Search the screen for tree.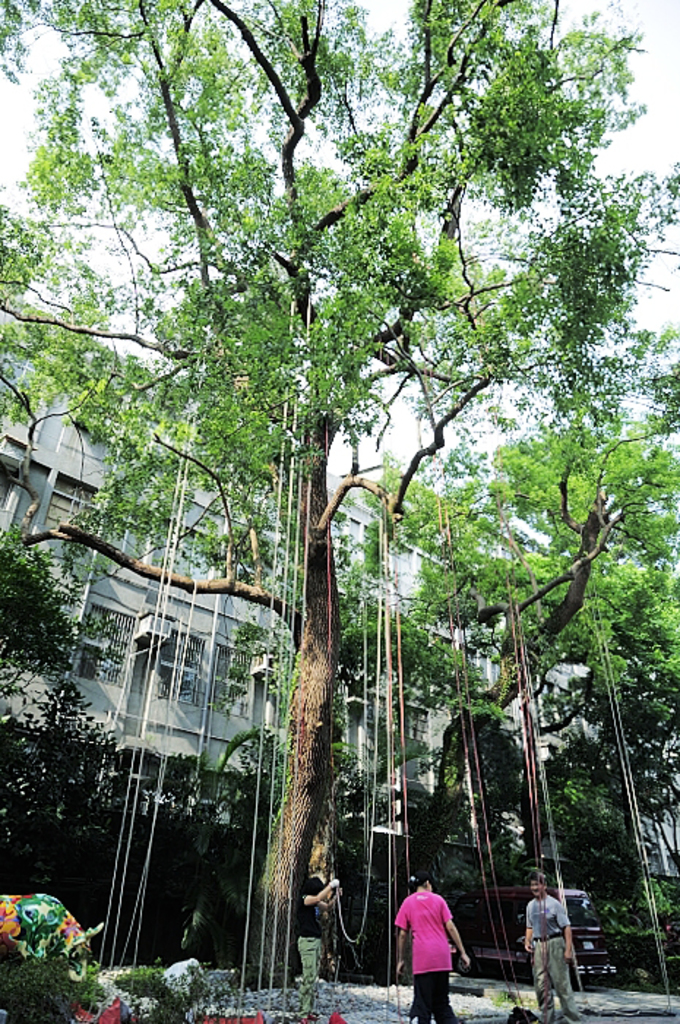
Found at 424 707 531 974.
